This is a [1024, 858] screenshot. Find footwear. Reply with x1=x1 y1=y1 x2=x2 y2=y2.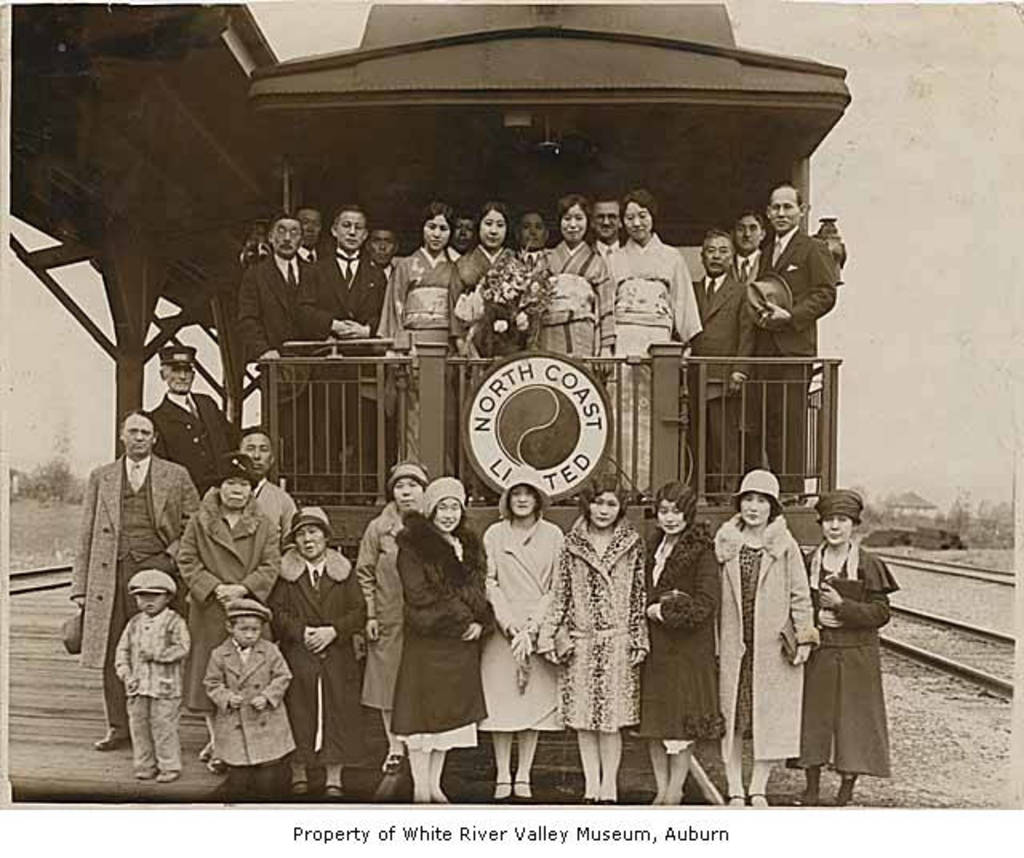
x1=723 y1=789 x2=742 y2=805.
